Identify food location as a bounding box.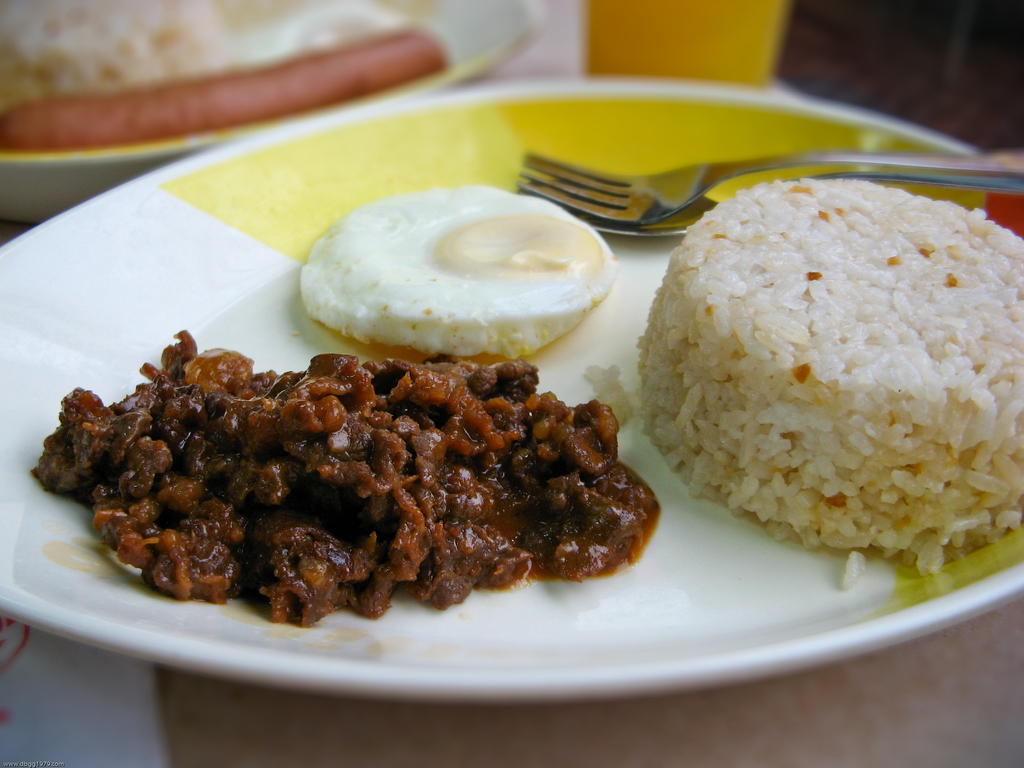
locate(16, 180, 1023, 633).
